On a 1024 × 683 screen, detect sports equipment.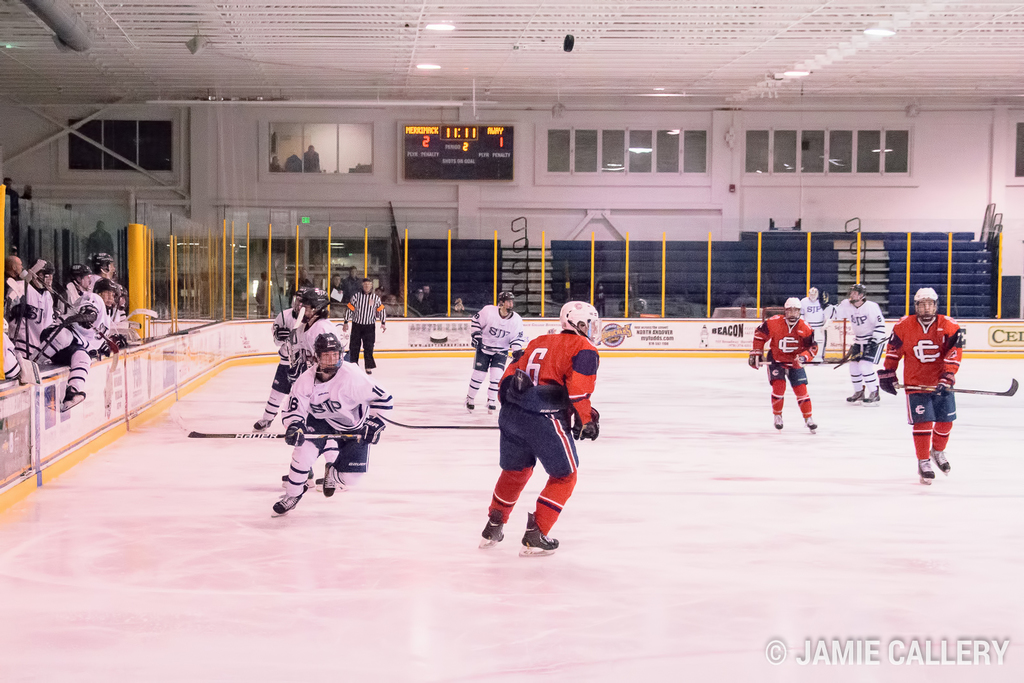
849/284/867/305.
